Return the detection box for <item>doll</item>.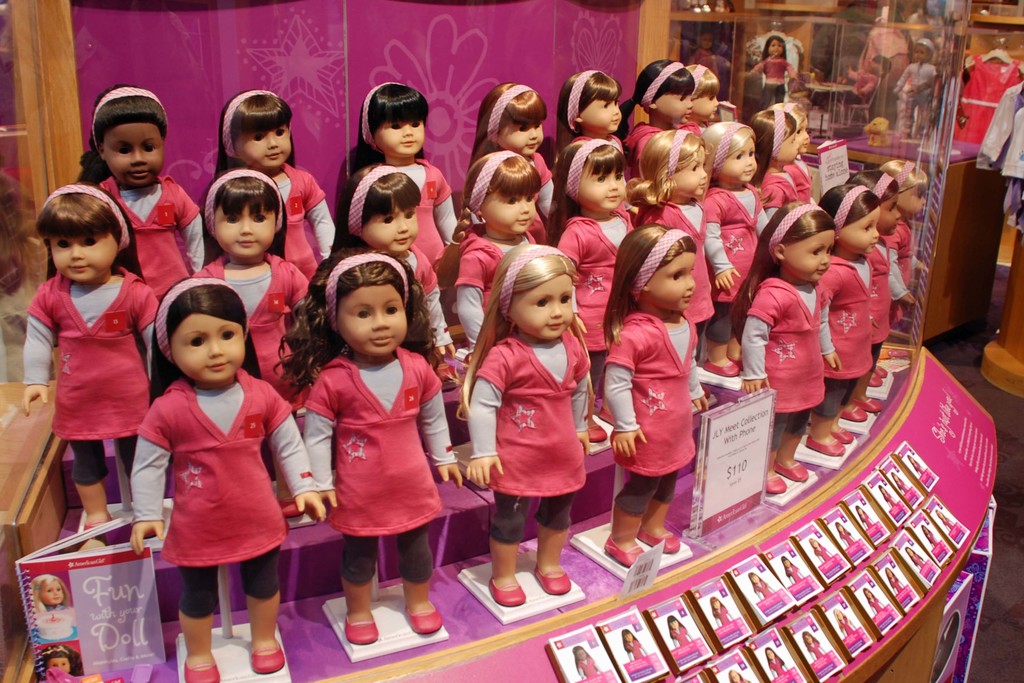
BBox(33, 571, 80, 643).
